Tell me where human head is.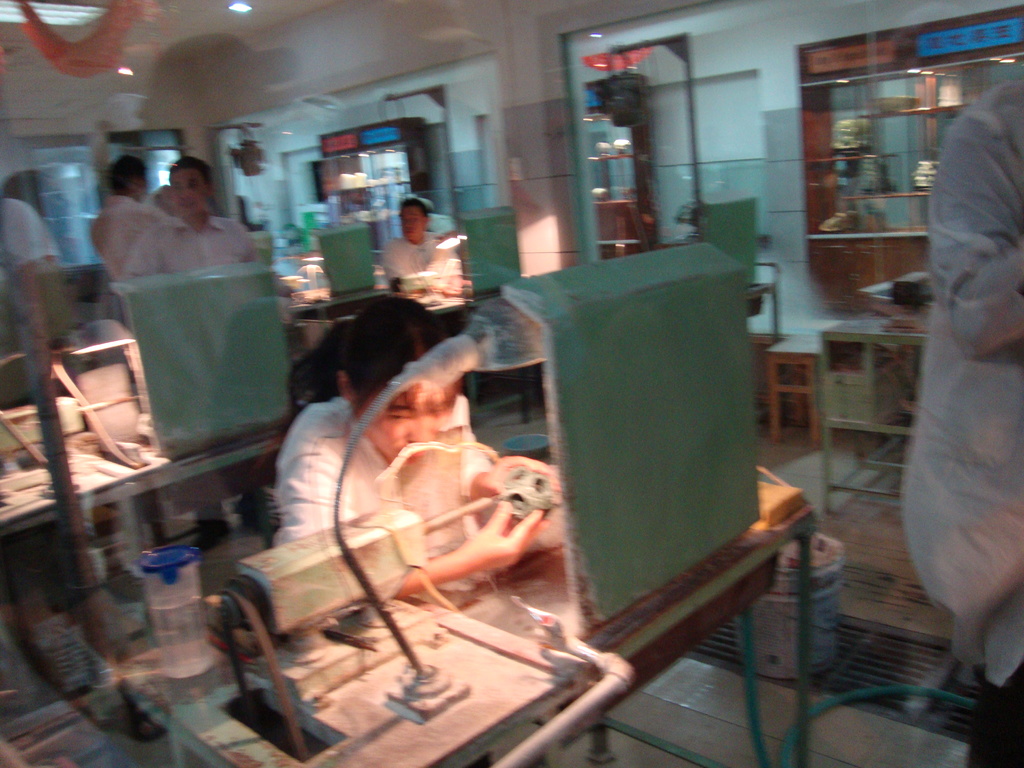
human head is at region(103, 157, 147, 198).
